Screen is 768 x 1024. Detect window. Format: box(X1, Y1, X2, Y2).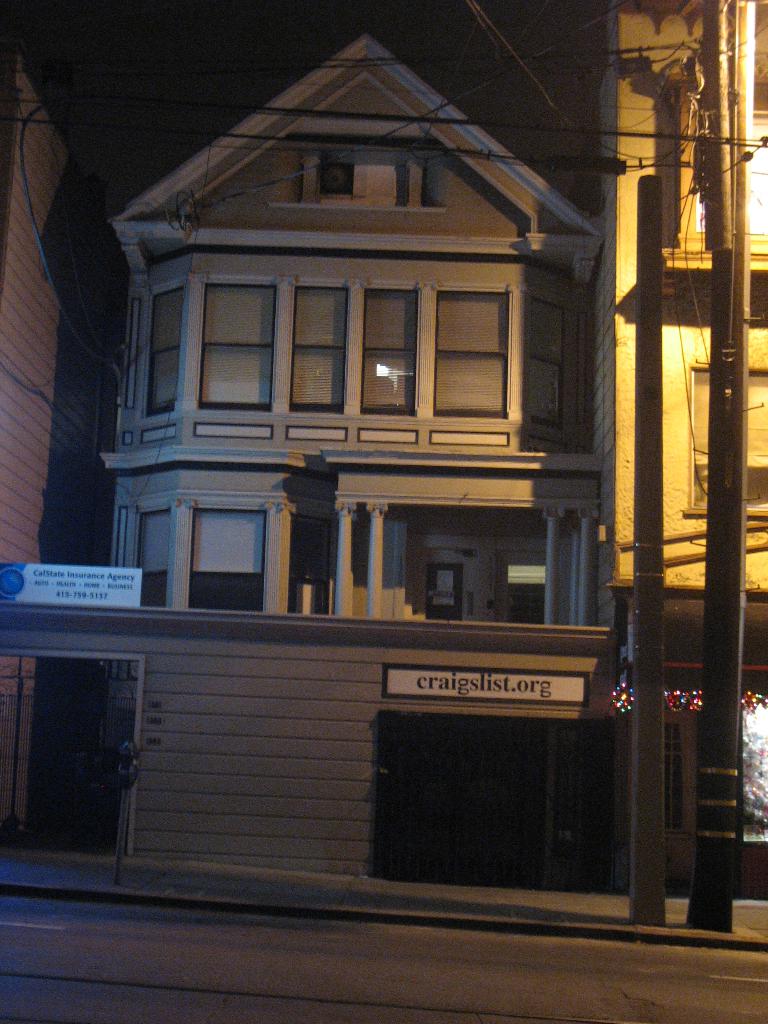
box(175, 485, 276, 579).
